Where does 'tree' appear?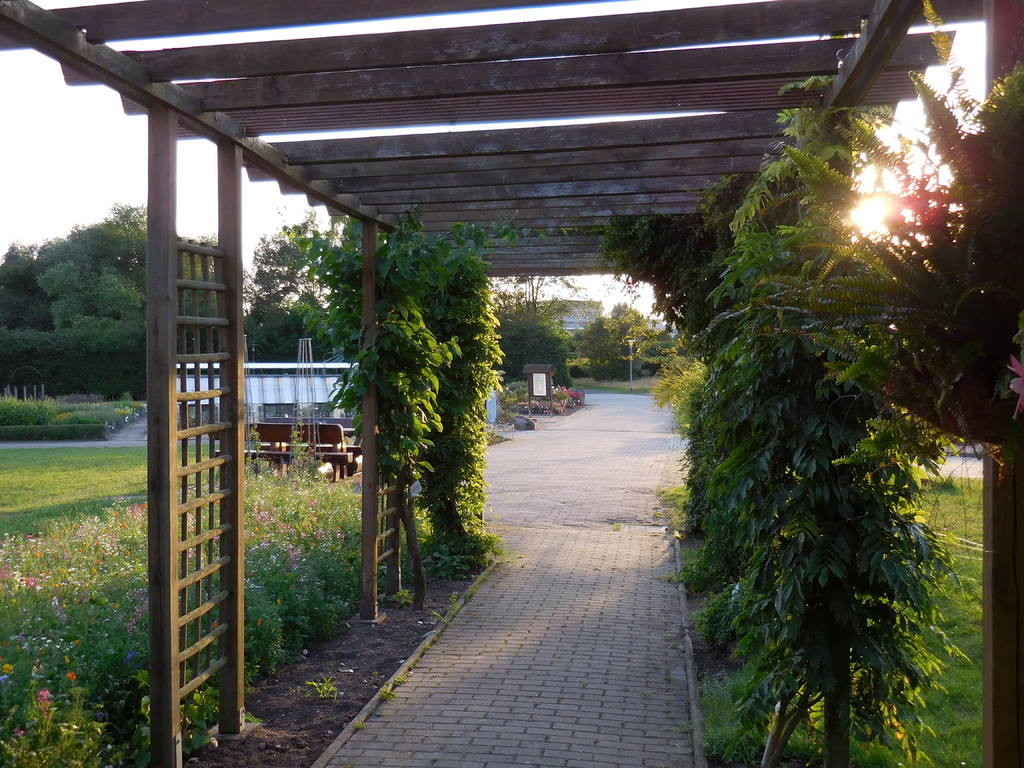
Appears at [237,209,346,348].
